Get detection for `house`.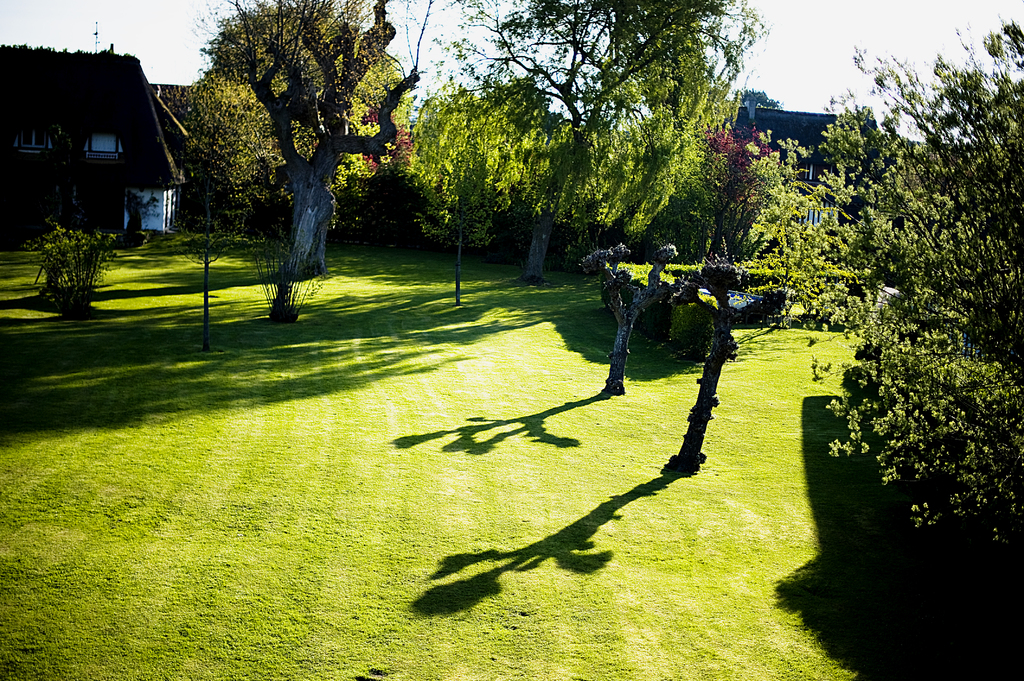
Detection: <region>19, 45, 194, 228</region>.
